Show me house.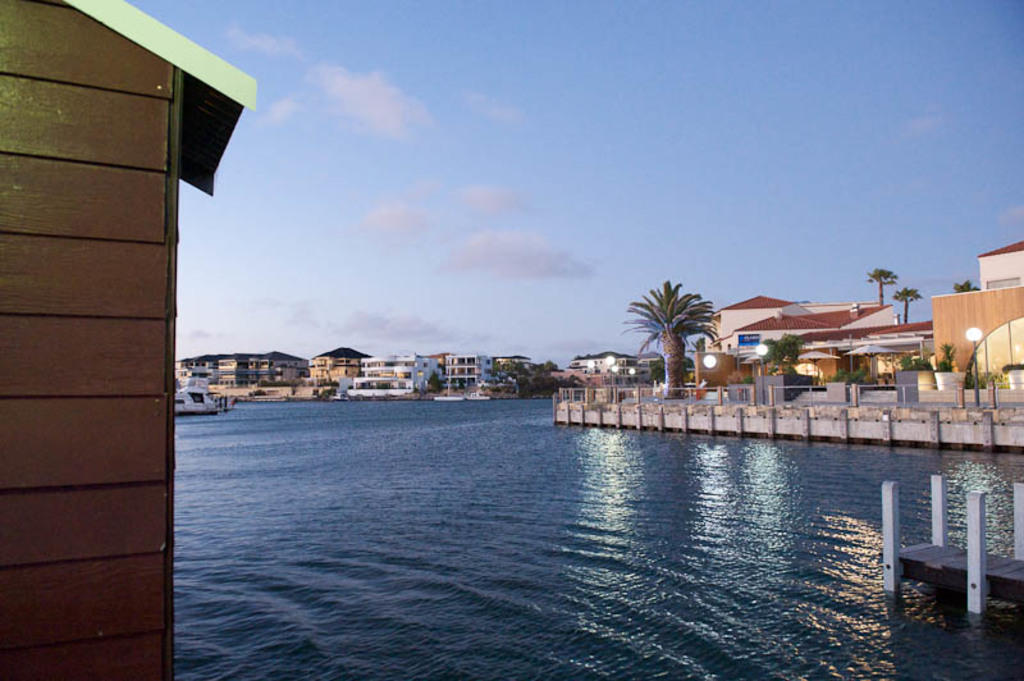
house is here: bbox=[690, 288, 936, 390].
